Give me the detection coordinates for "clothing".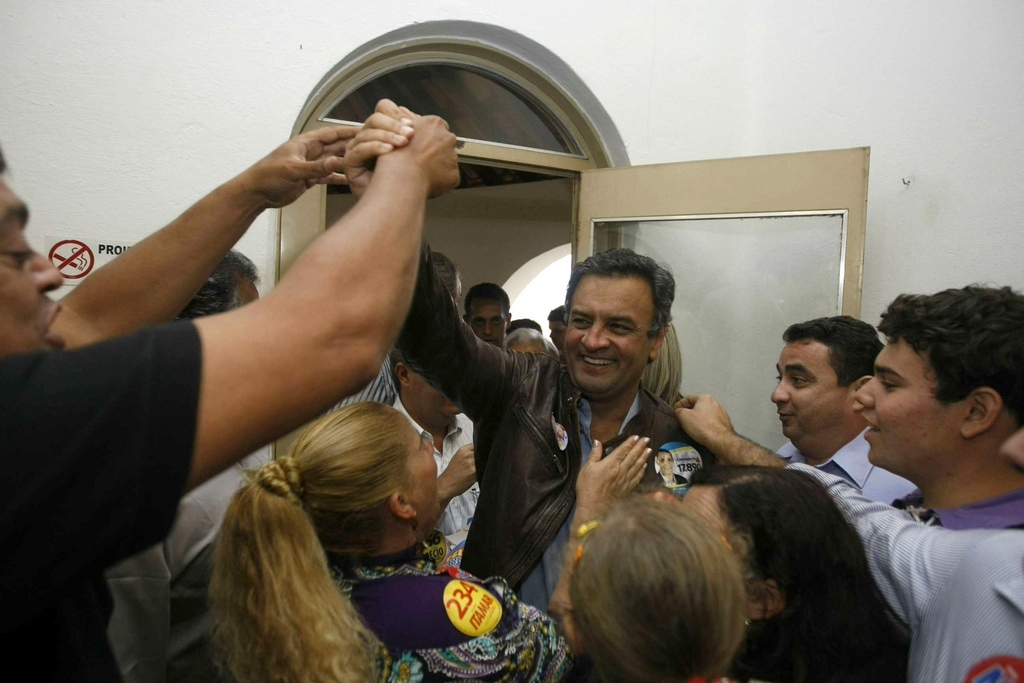
{"x1": 390, "y1": 236, "x2": 713, "y2": 614}.
